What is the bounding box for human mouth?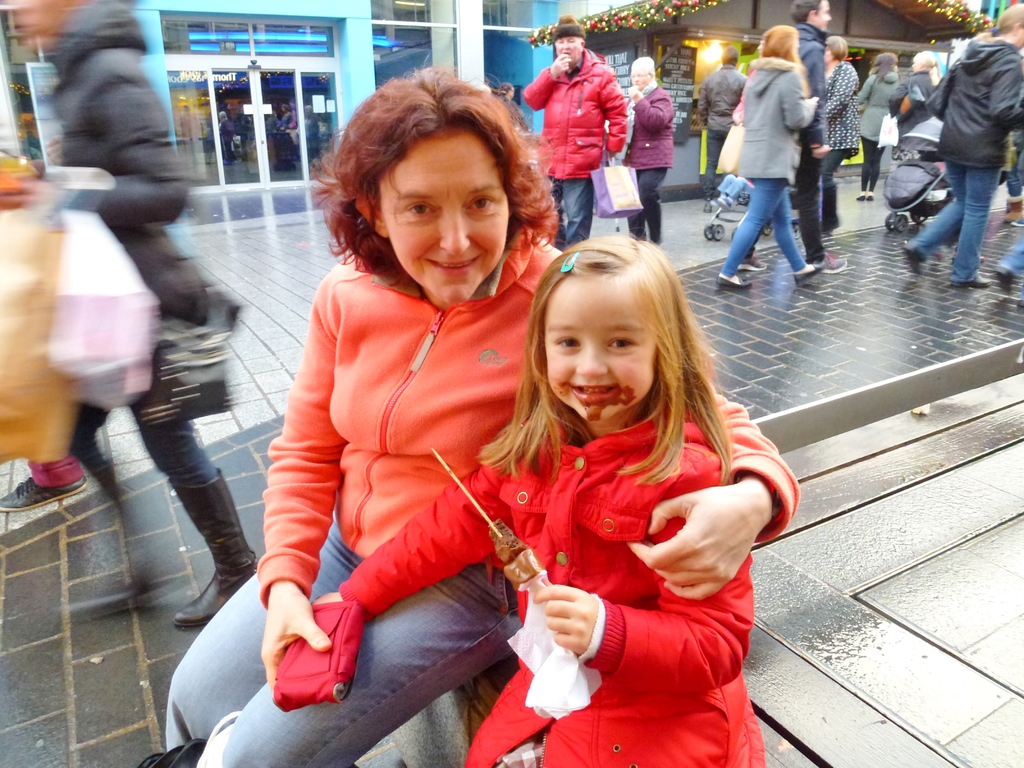
566/380/626/408.
